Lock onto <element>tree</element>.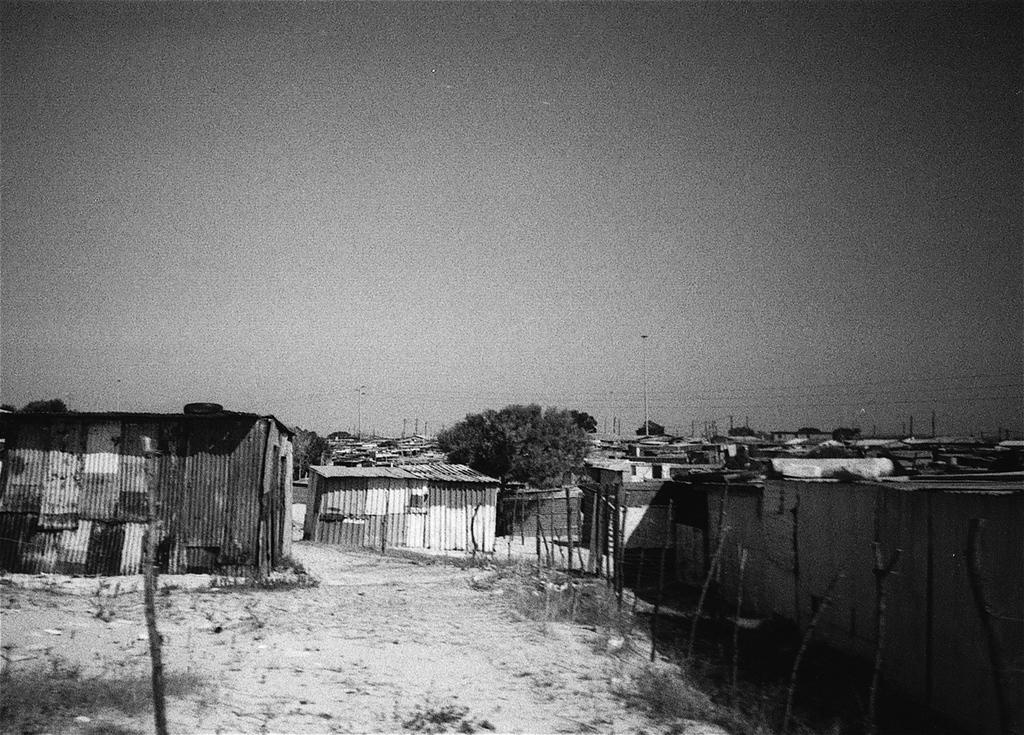
Locked: [x1=429, y1=399, x2=603, y2=537].
